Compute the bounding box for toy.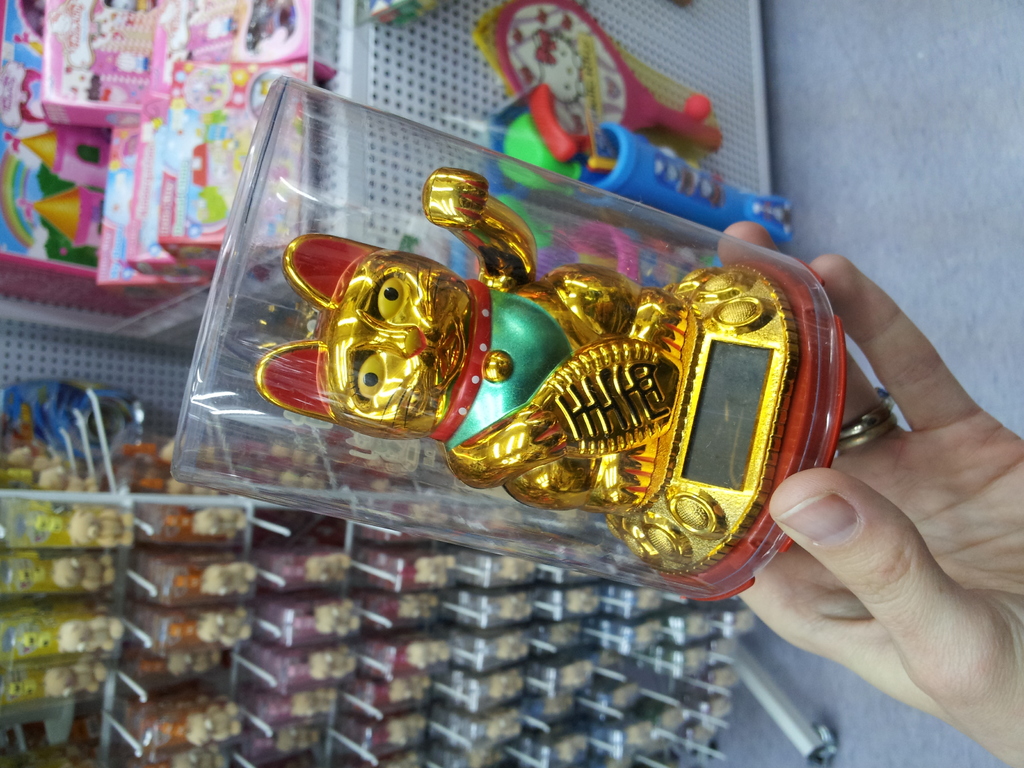
541, 691, 578, 722.
